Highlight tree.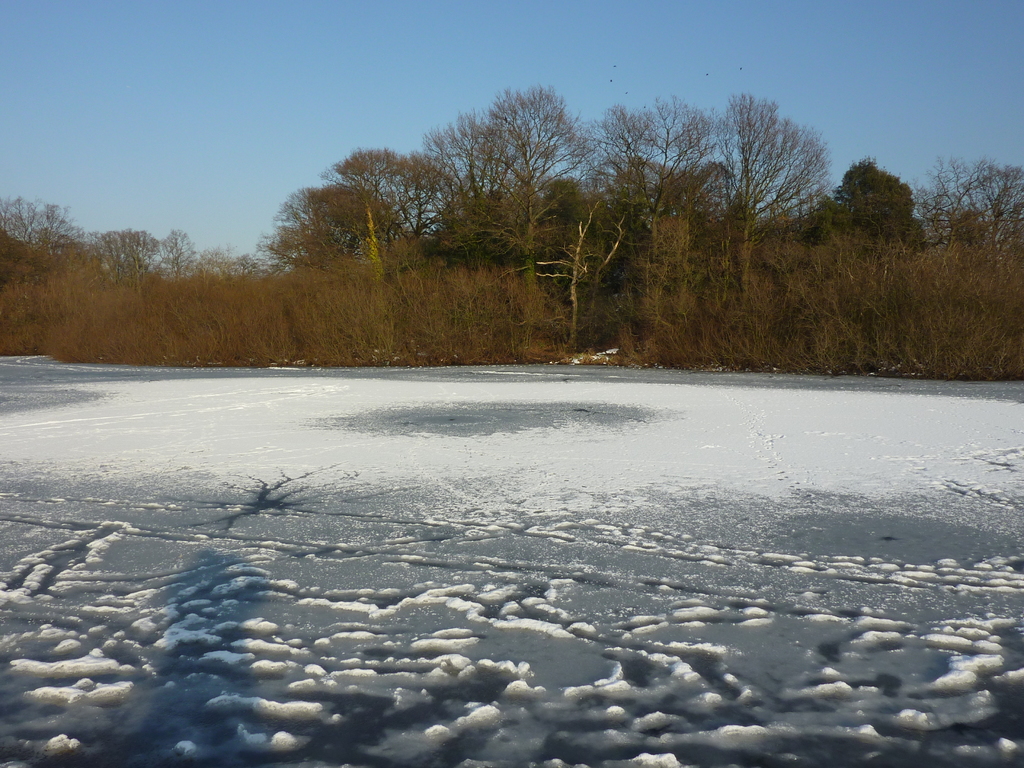
Highlighted region: x1=684, y1=89, x2=835, y2=292.
